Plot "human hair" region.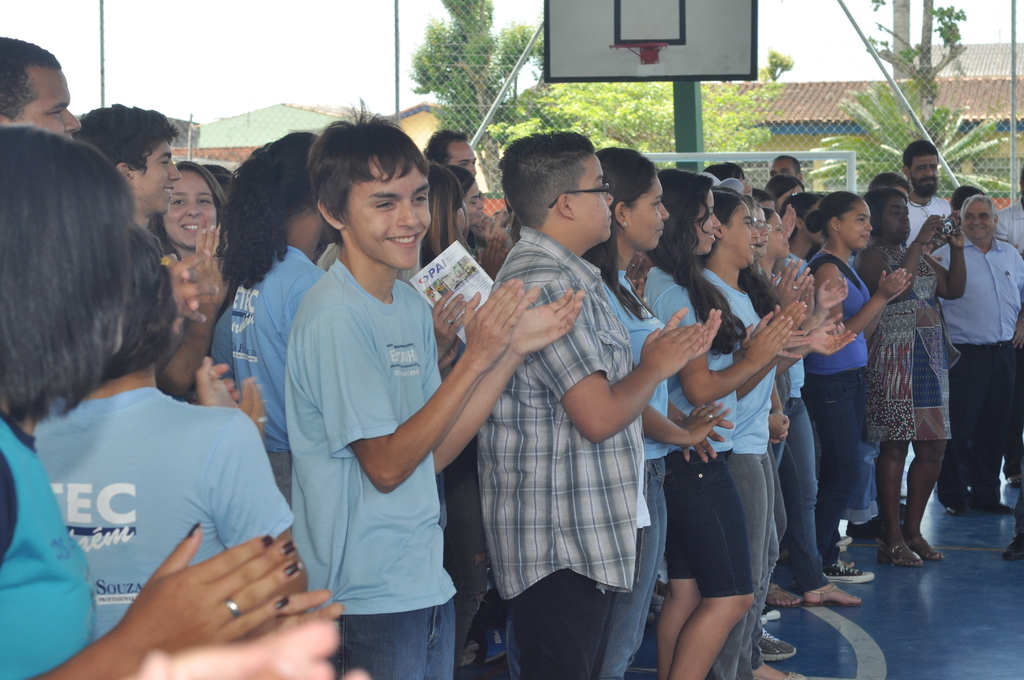
Plotted at l=225, t=127, r=334, b=284.
